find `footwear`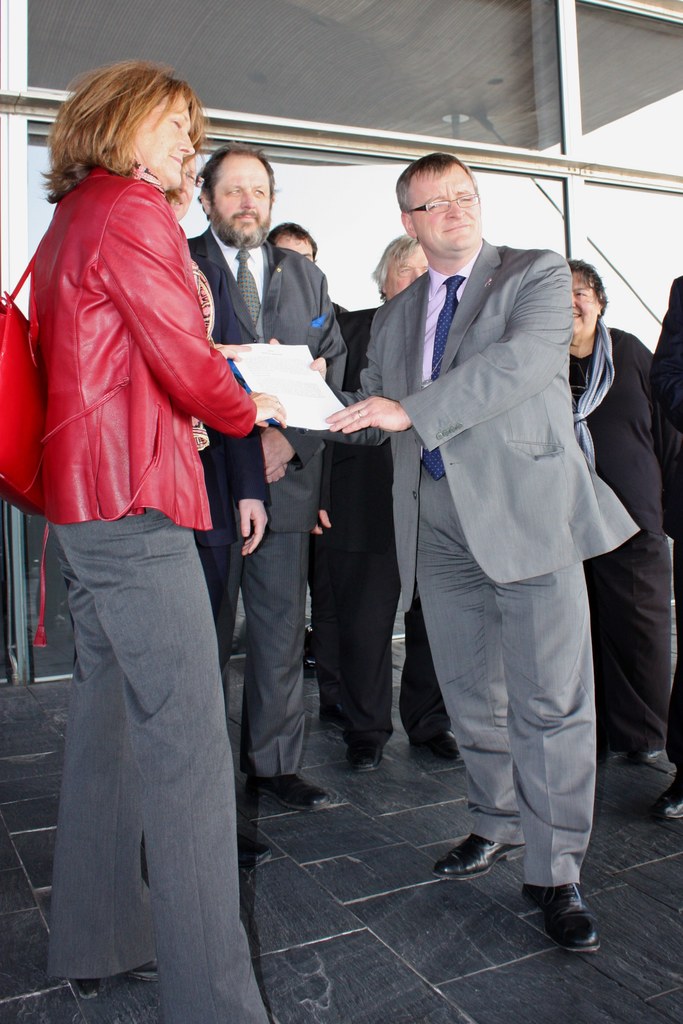
104,951,169,988
